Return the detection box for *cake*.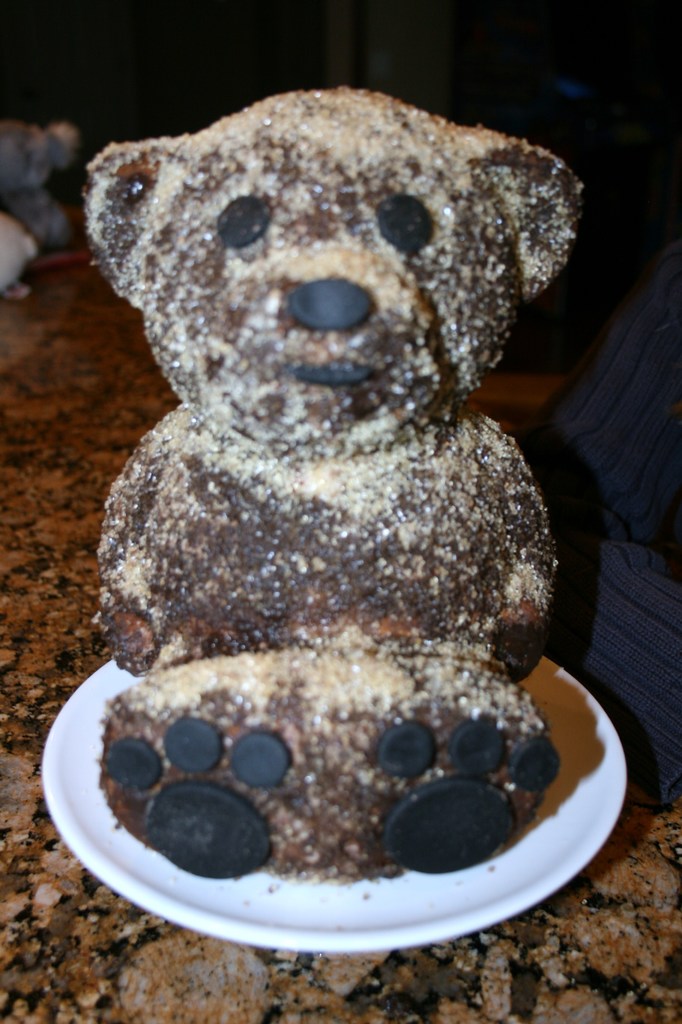
Rect(92, 81, 589, 877).
